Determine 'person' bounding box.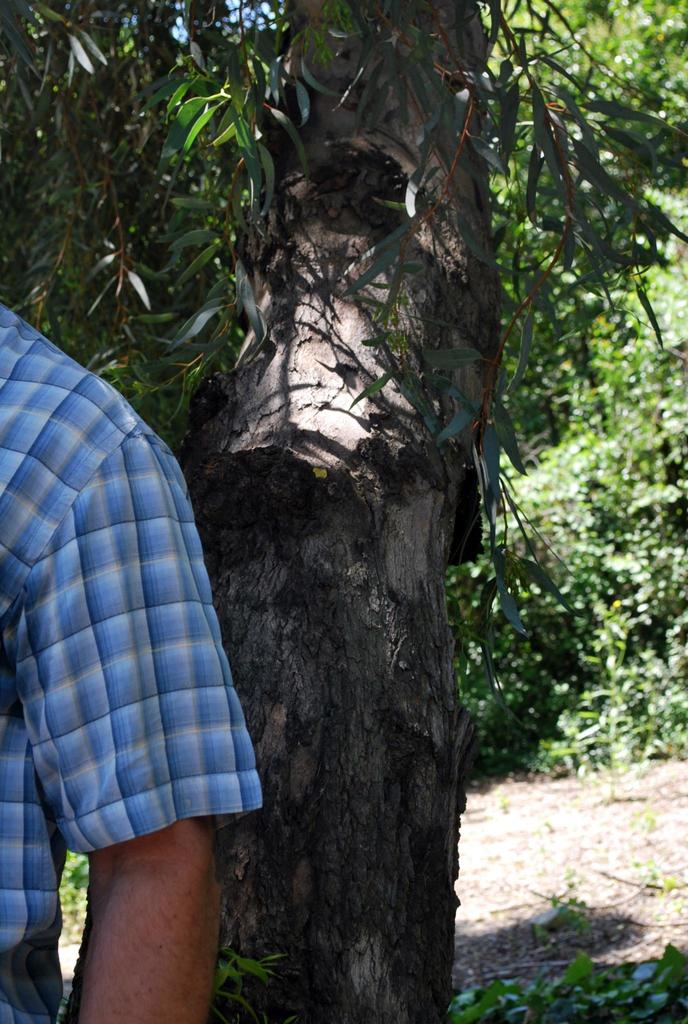
Determined: pyautogui.locateOnScreen(0, 305, 265, 1023).
